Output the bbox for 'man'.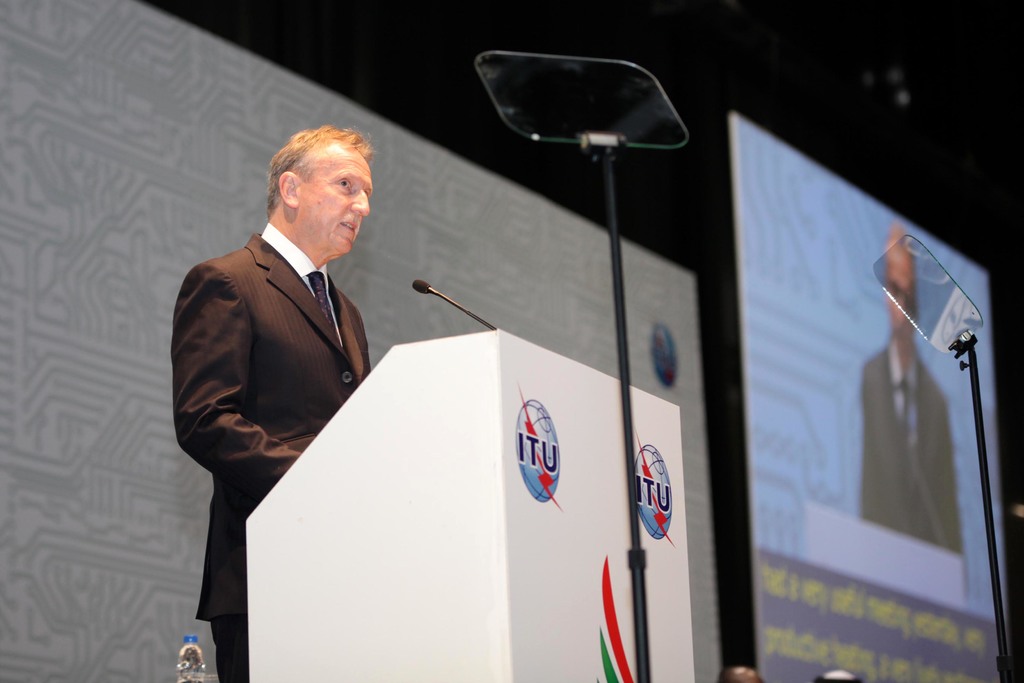
[left=856, top=224, right=964, bottom=555].
